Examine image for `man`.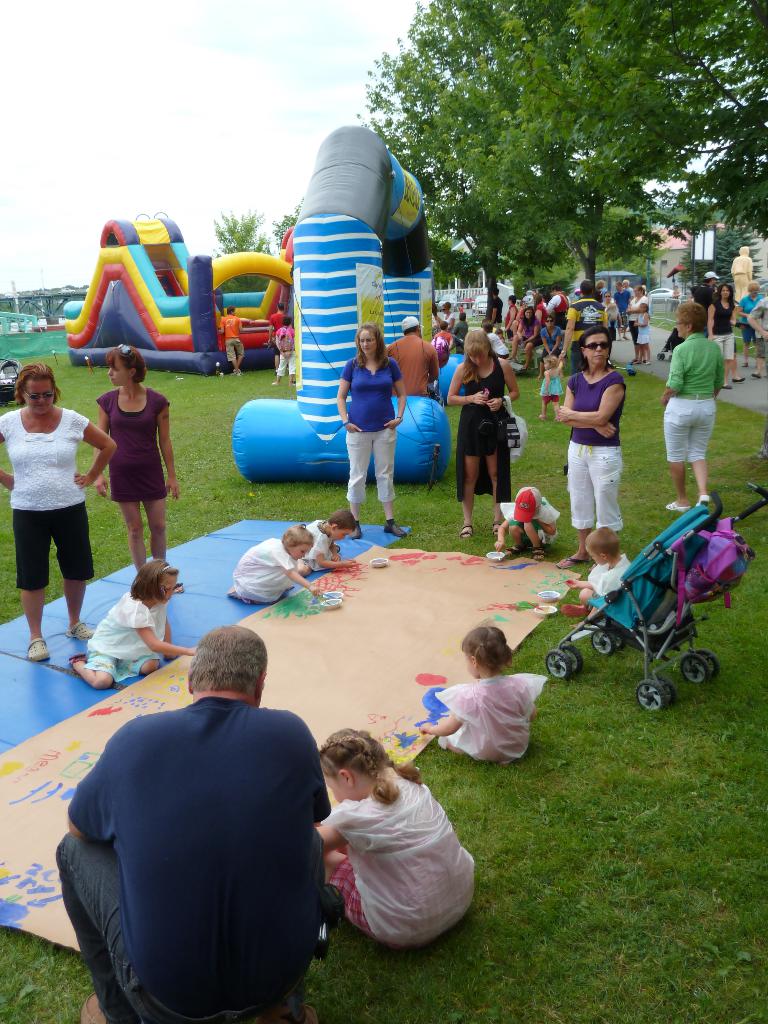
Examination result: (x1=694, y1=271, x2=708, y2=307).
